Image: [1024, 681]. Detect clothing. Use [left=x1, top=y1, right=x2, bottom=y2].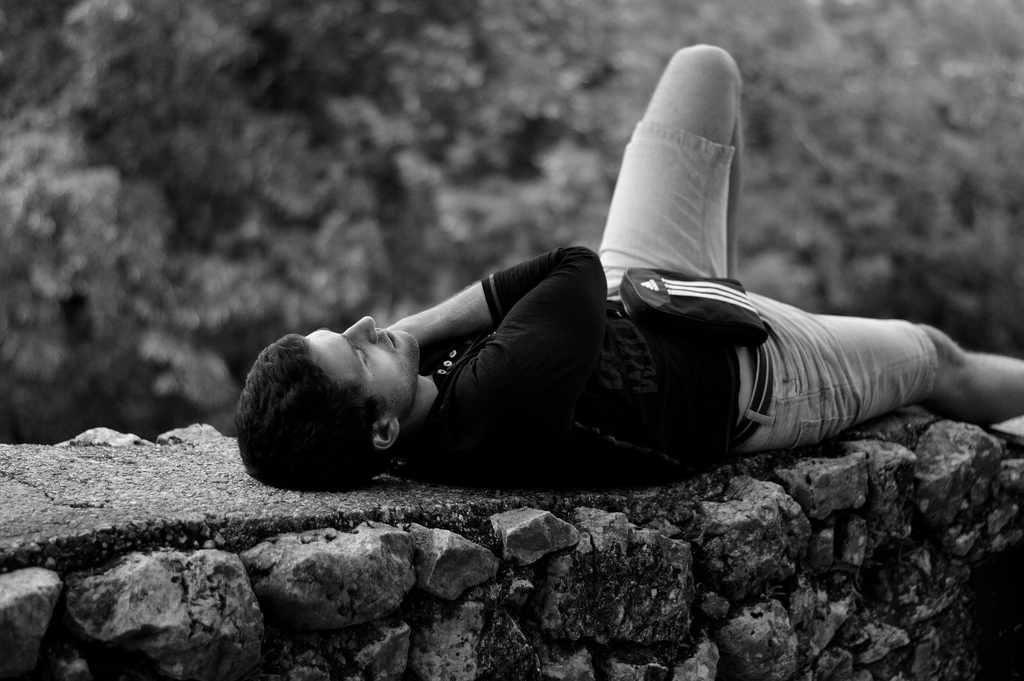
[left=286, top=186, right=932, bottom=470].
